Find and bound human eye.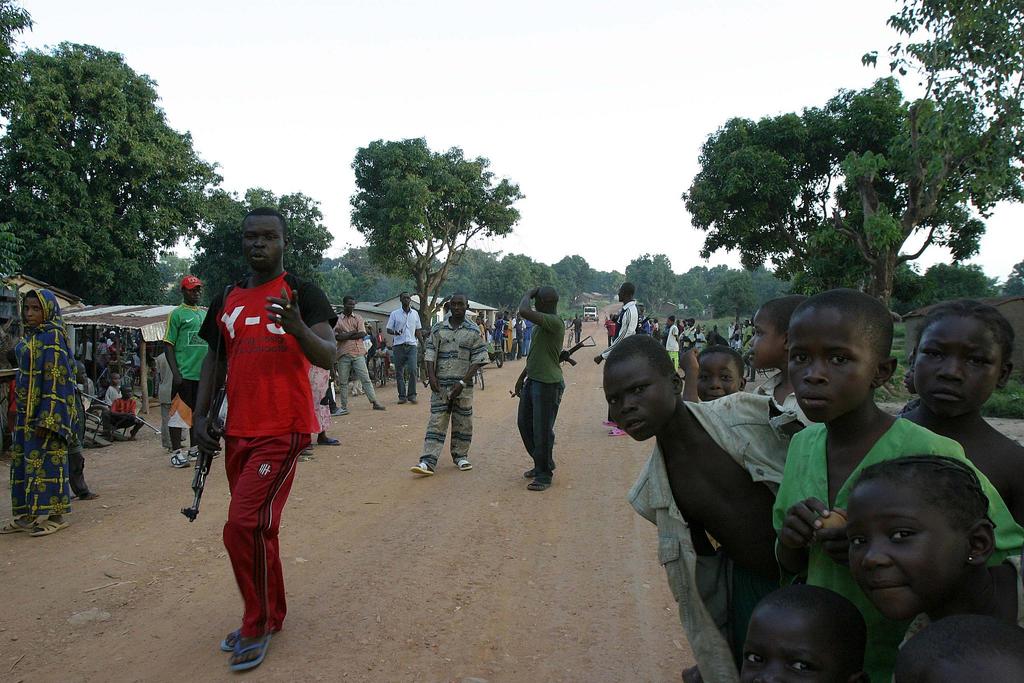
Bound: <box>719,374,732,383</box>.
